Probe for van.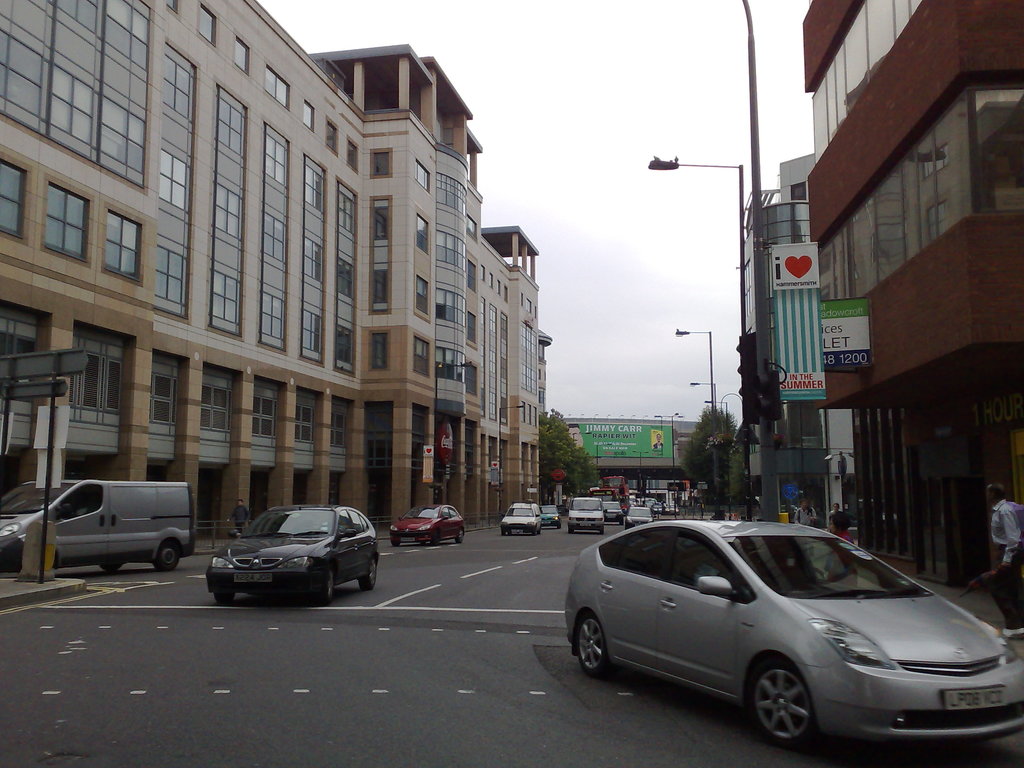
Probe result: x1=2 y1=478 x2=198 y2=572.
